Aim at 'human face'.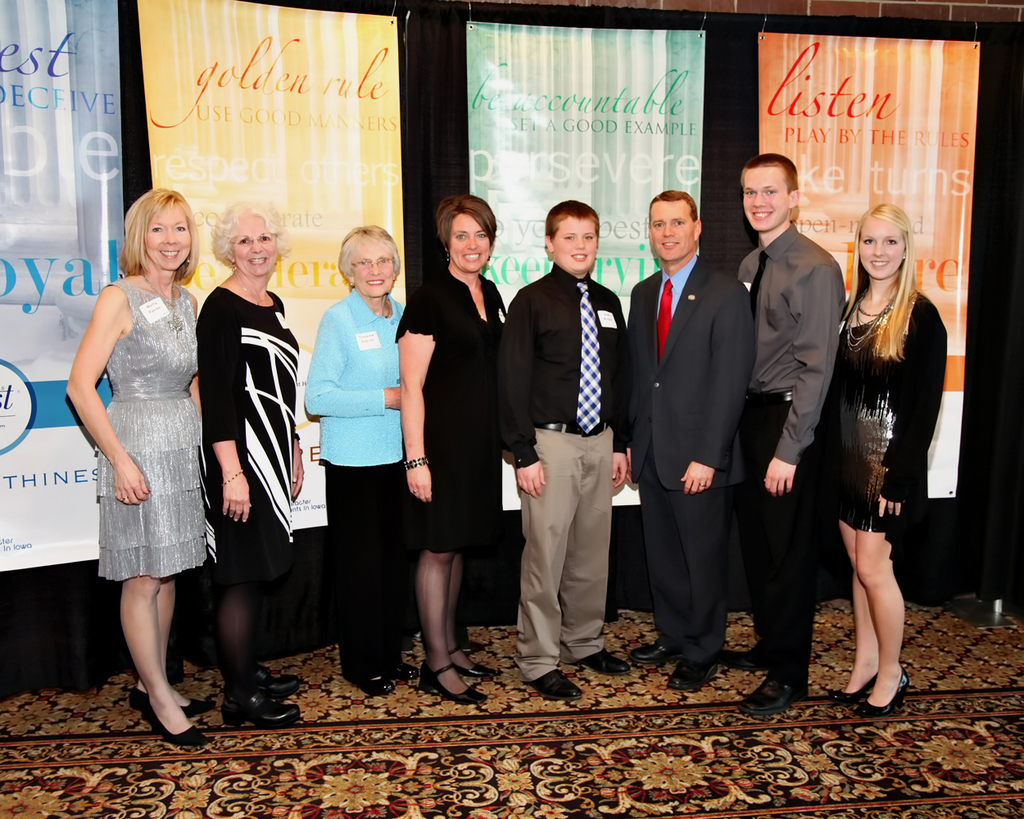
Aimed at pyautogui.locateOnScreen(233, 220, 277, 279).
